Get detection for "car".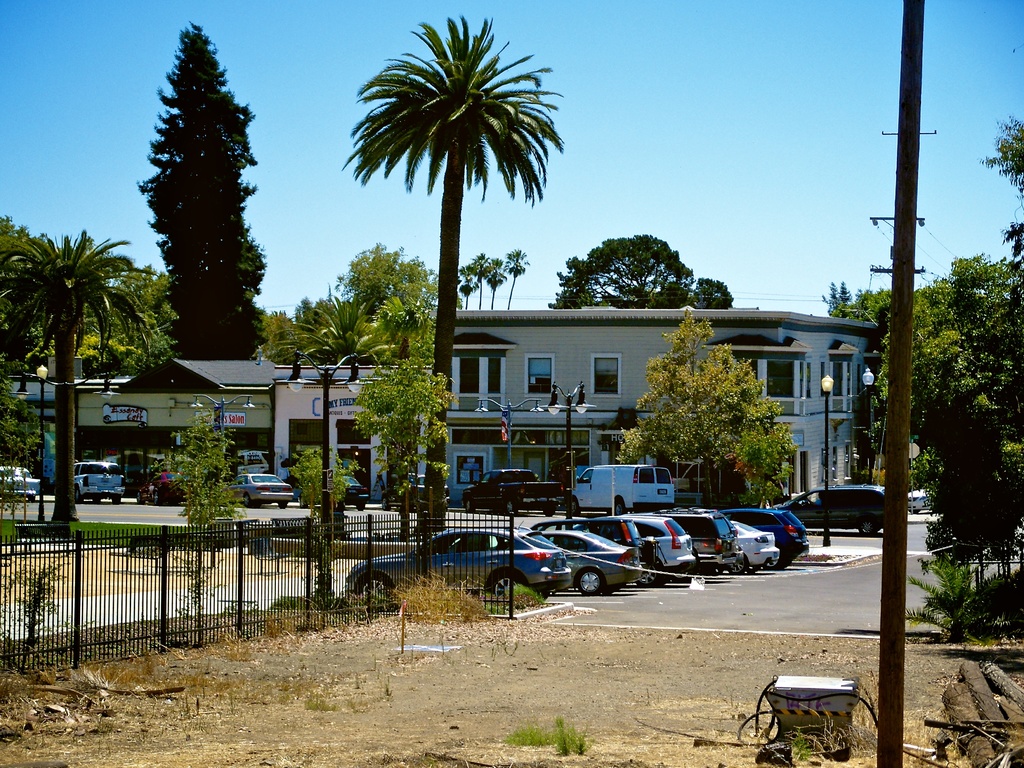
Detection: rect(620, 513, 695, 586).
